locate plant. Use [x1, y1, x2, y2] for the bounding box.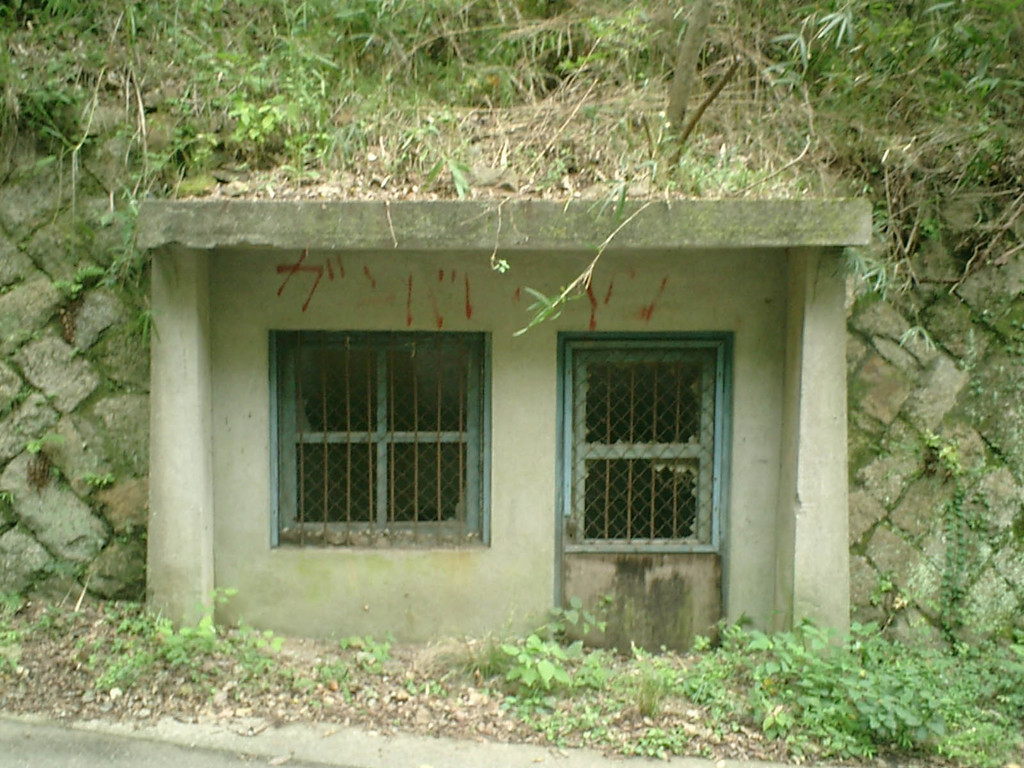
[1003, 582, 1023, 667].
